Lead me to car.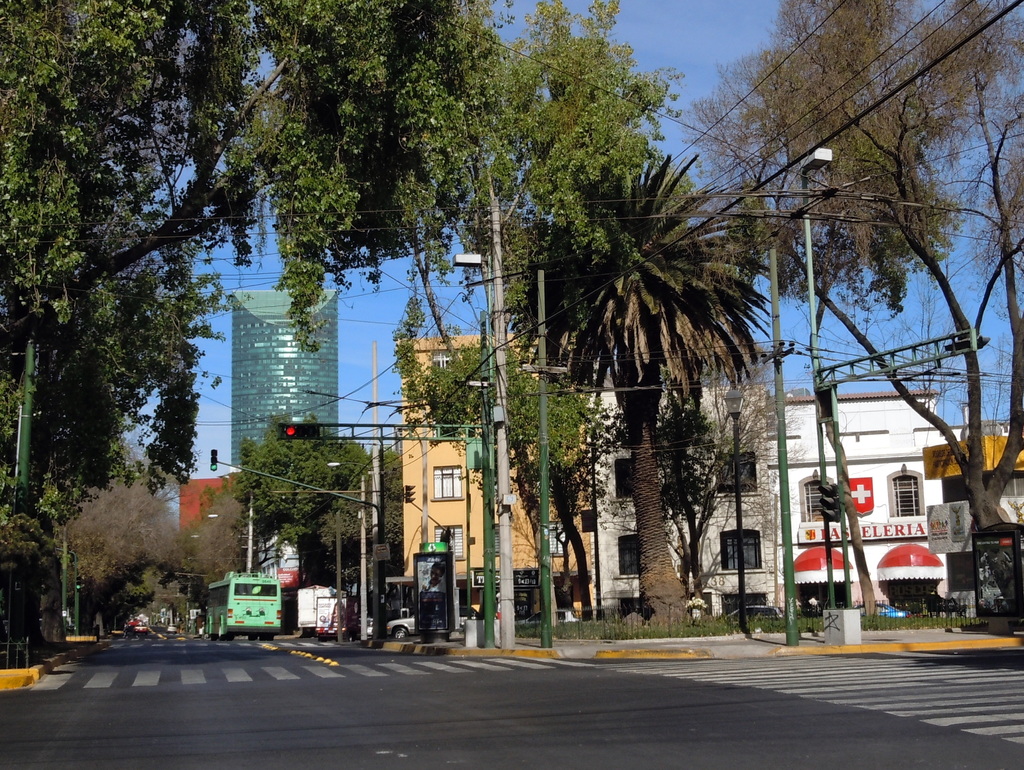
Lead to (x1=514, y1=607, x2=578, y2=627).
